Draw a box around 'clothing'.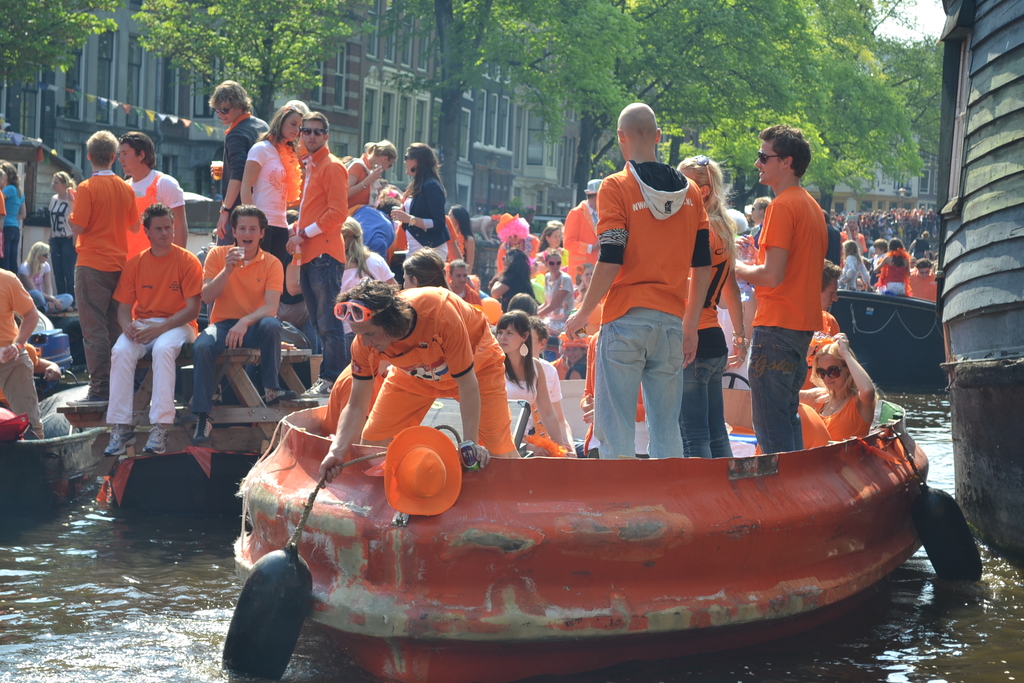
0, 265, 45, 441.
